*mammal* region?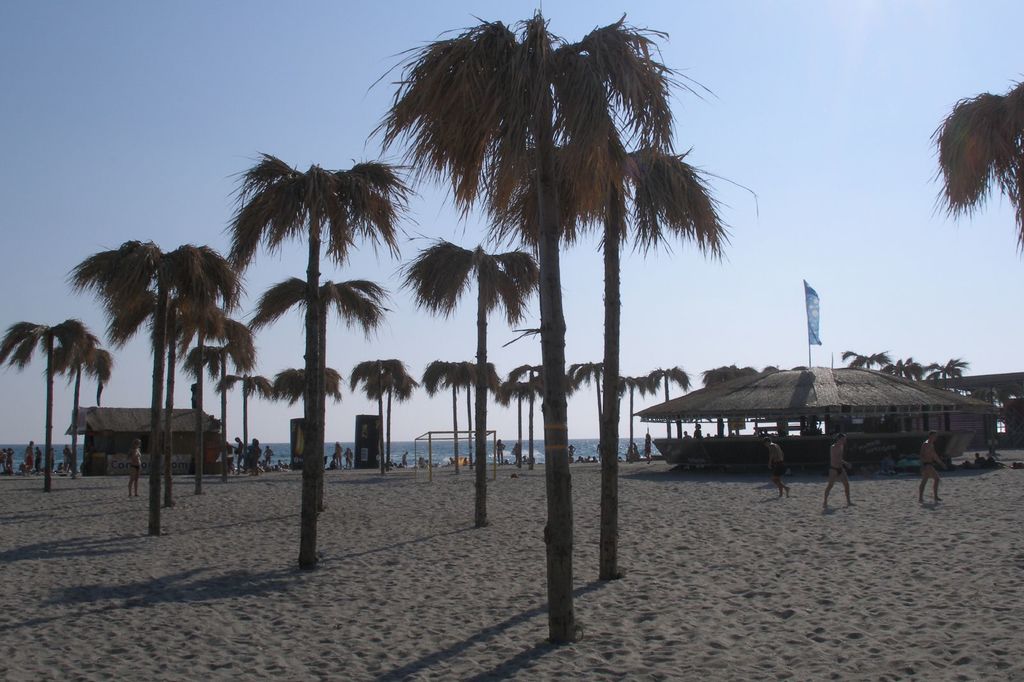
249/438/262/477
